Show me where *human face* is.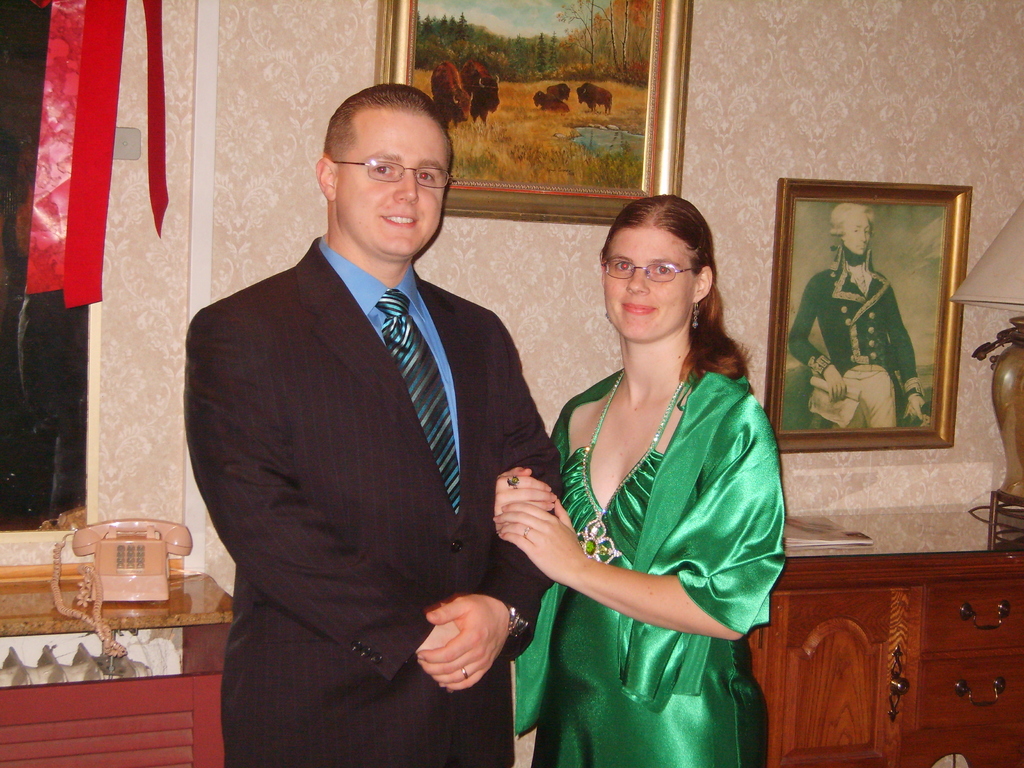
*human face* is at region(844, 218, 877, 261).
